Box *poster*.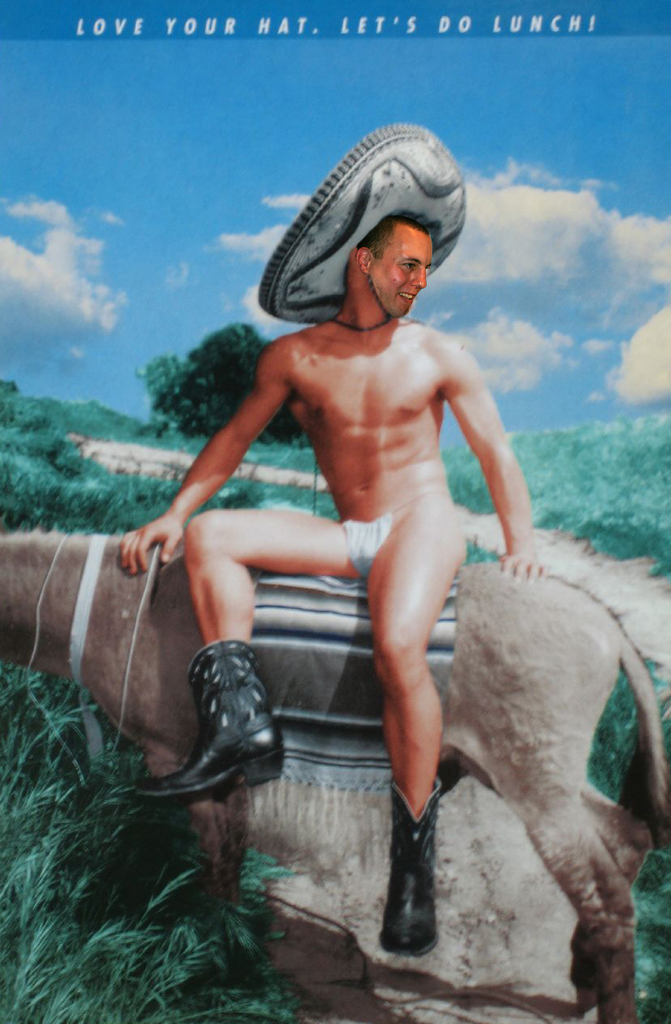
bbox(0, 0, 670, 1023).
